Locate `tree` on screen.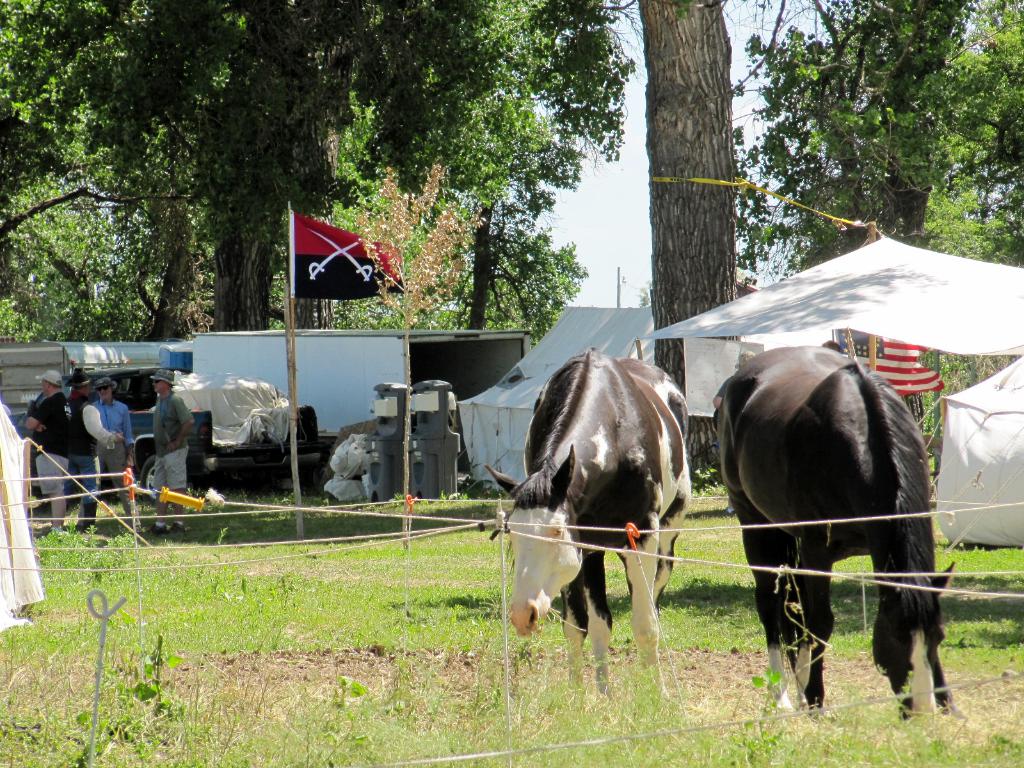
On screen at x1=102 y1=93 x2=202 y2=346.
